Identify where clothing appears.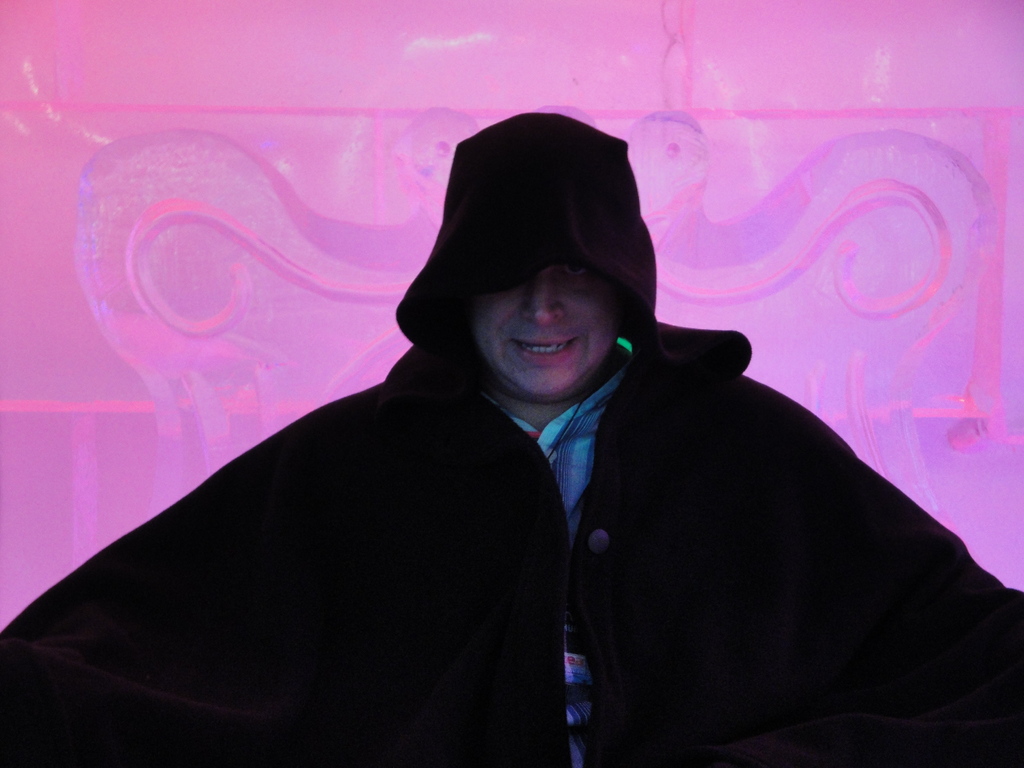
Appears at <region>83, 173, 987, 755</region>.
